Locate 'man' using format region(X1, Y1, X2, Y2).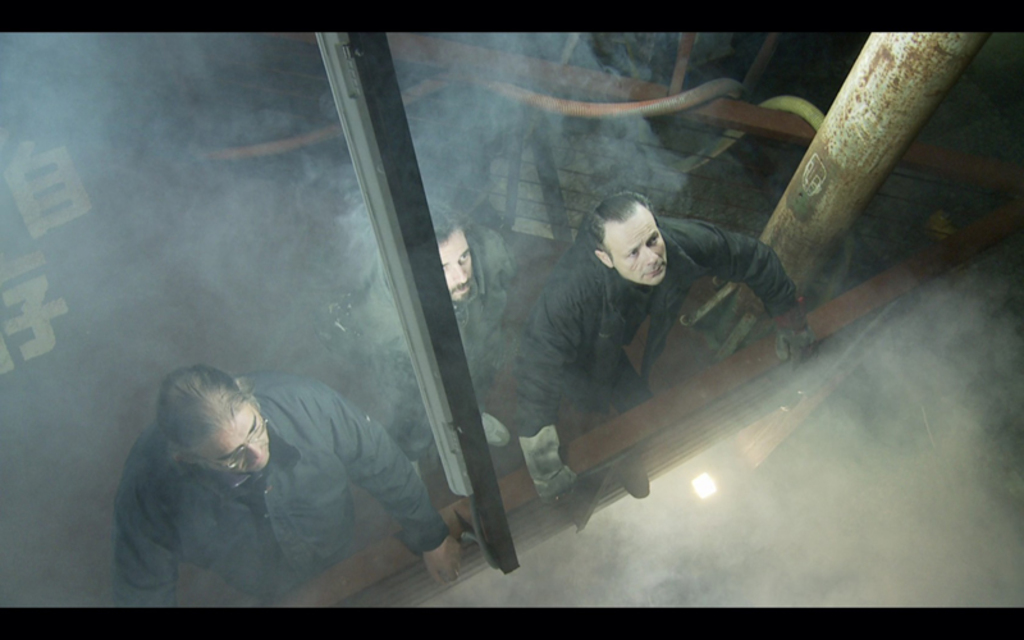
region(114, 362, 466, 609).
